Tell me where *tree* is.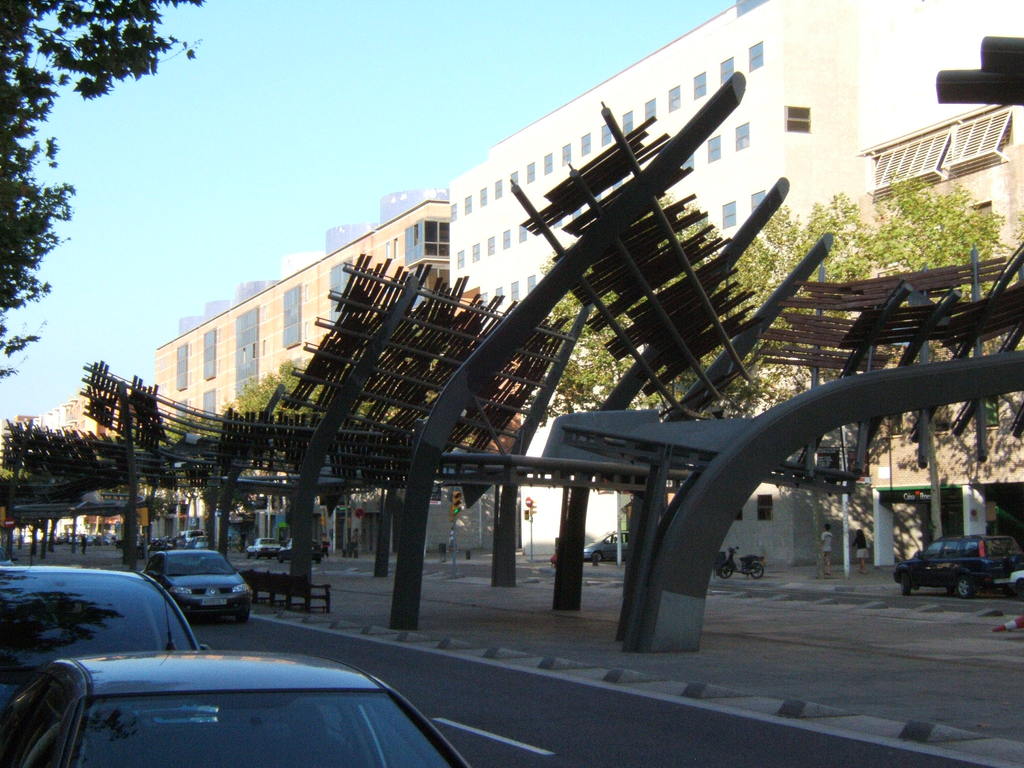
*tree* is at BBox(0, 424, 42, 505).
